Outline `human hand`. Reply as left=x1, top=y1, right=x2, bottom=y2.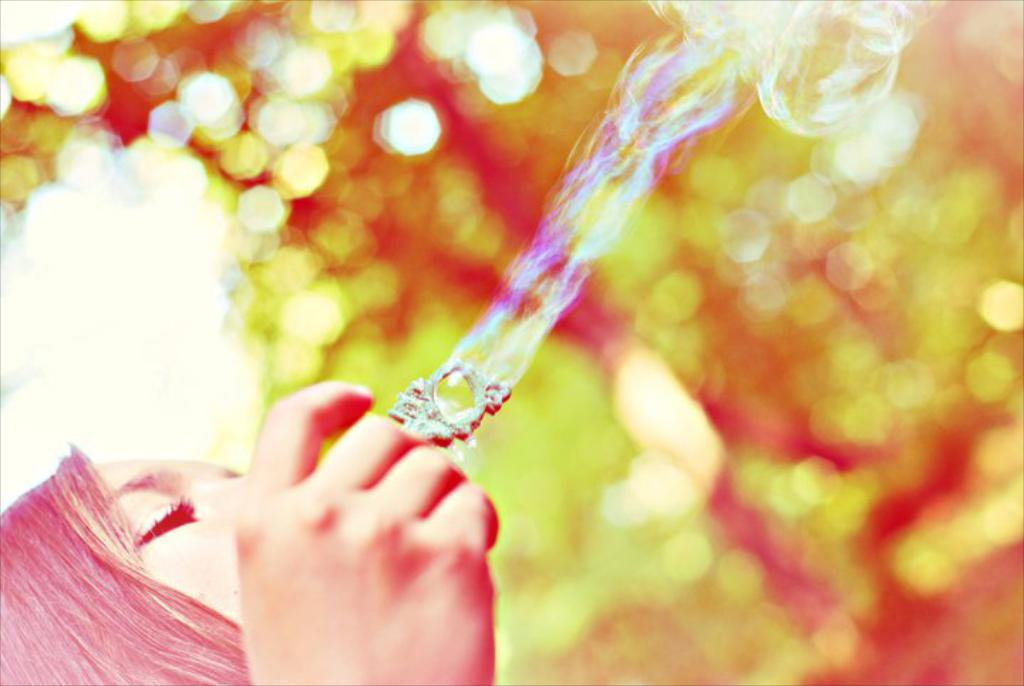
left=235, top=379, right=501, bottom=685.
